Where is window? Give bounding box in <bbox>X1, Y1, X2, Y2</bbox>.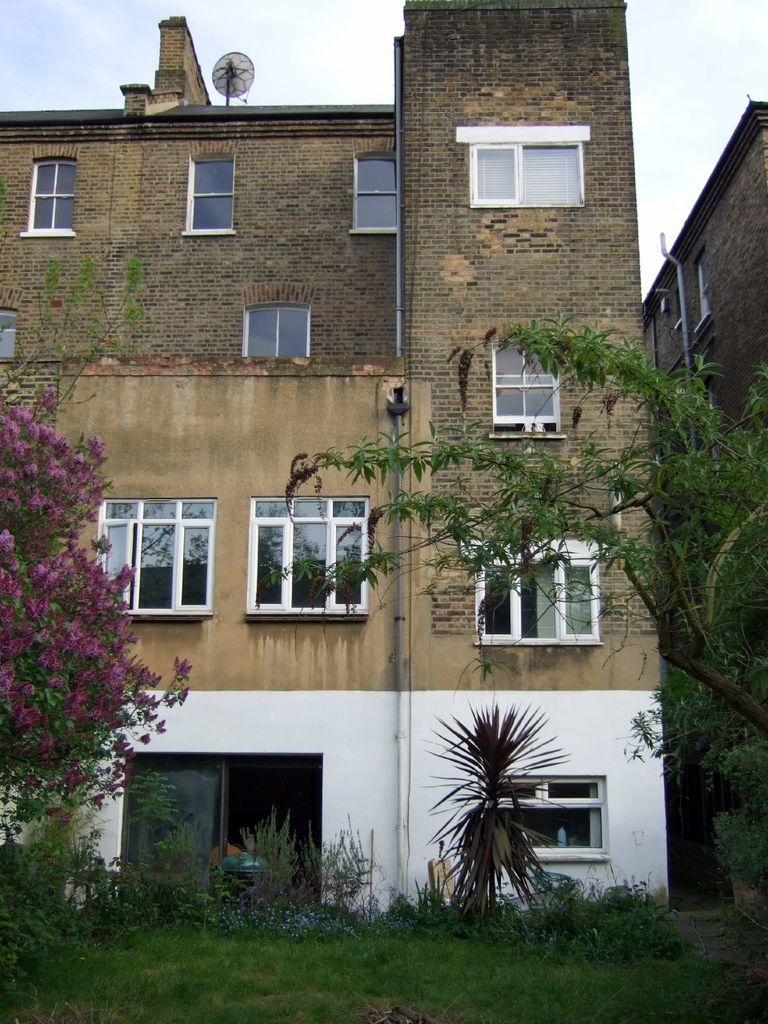
<bbox>468, 137, 584, 205</bbox>.
